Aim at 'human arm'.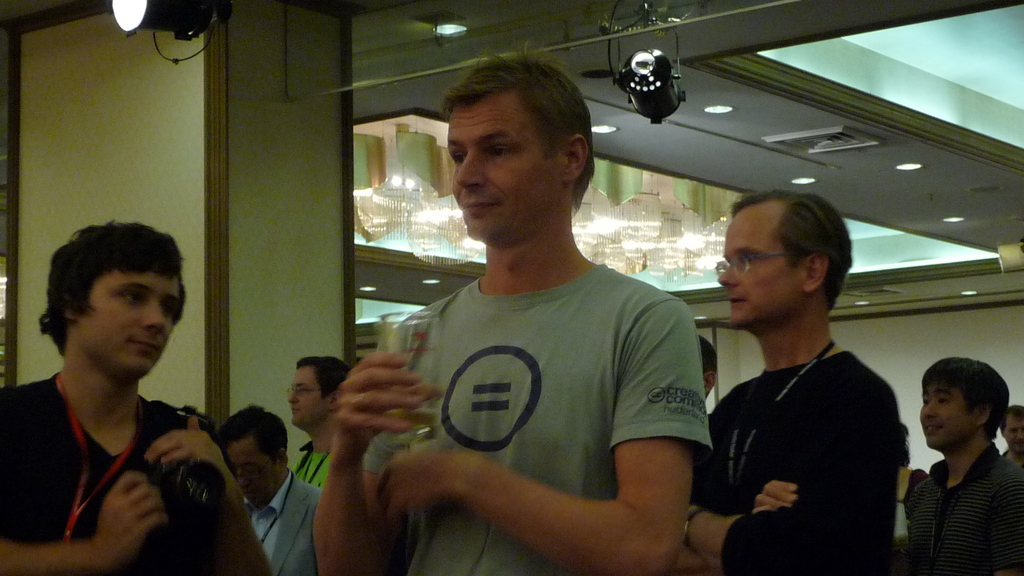
Aimed at [left=694, top=395, right=797, bottom=516].
